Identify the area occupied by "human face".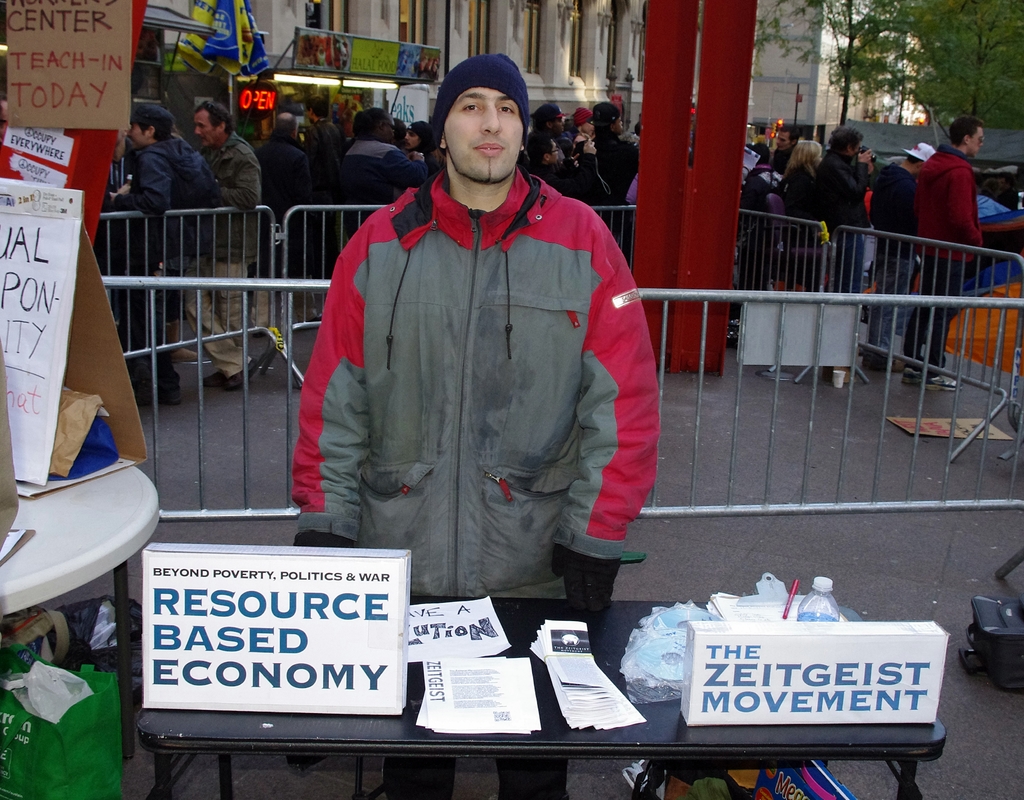
Area: 442, 86, 526, 180.
